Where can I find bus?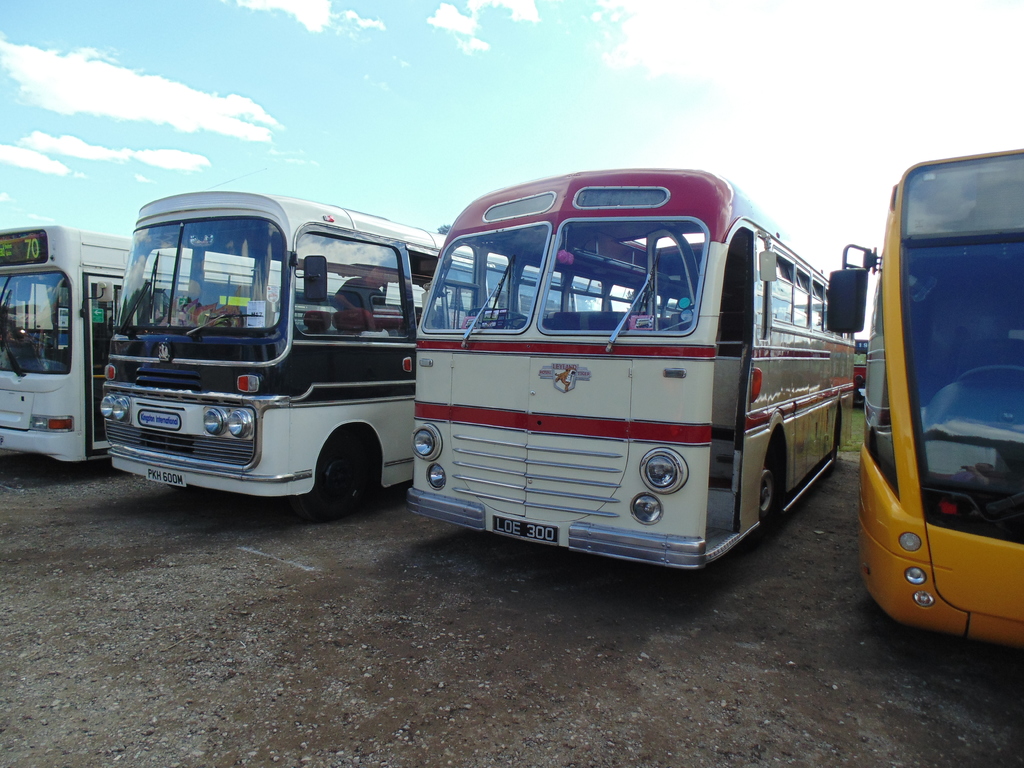
You can find it at {"left": 824, "top": 145, "right": 1023, "bottom": 648}.
